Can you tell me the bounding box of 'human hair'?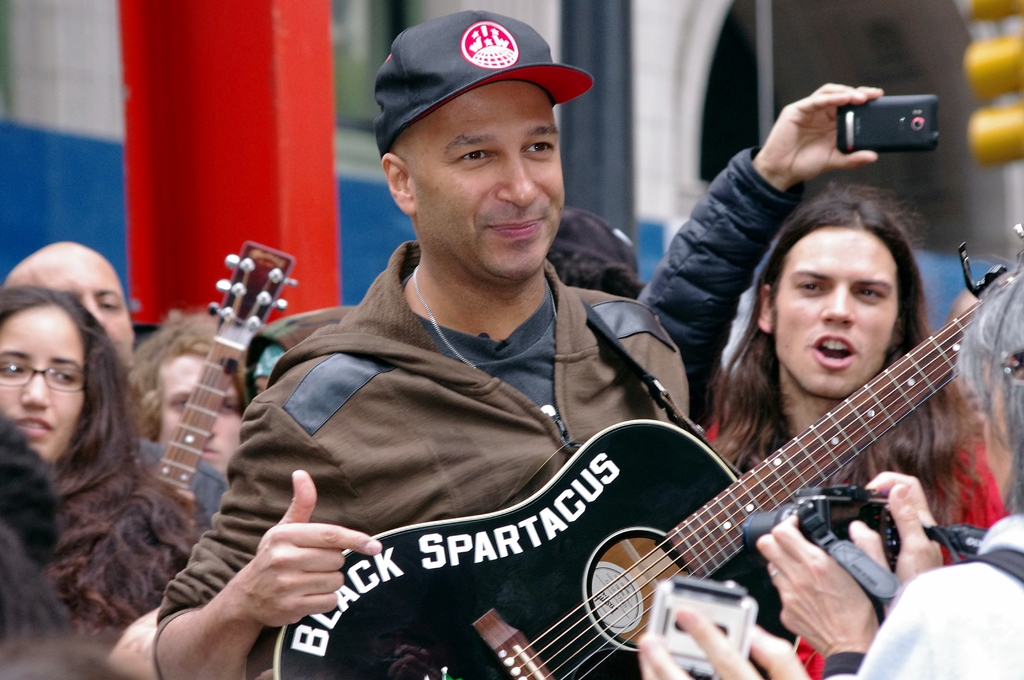
rect(956, 271, 1023, 510).
